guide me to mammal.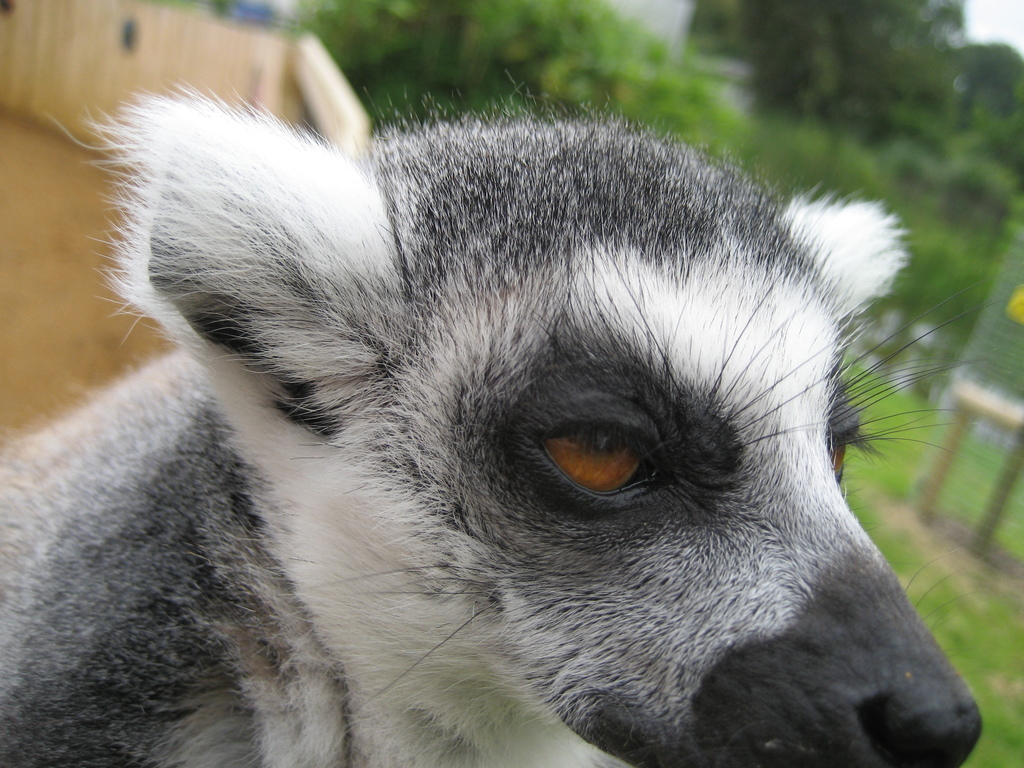
Guidance: (left=0, top=4, right=961, bottom=733).
